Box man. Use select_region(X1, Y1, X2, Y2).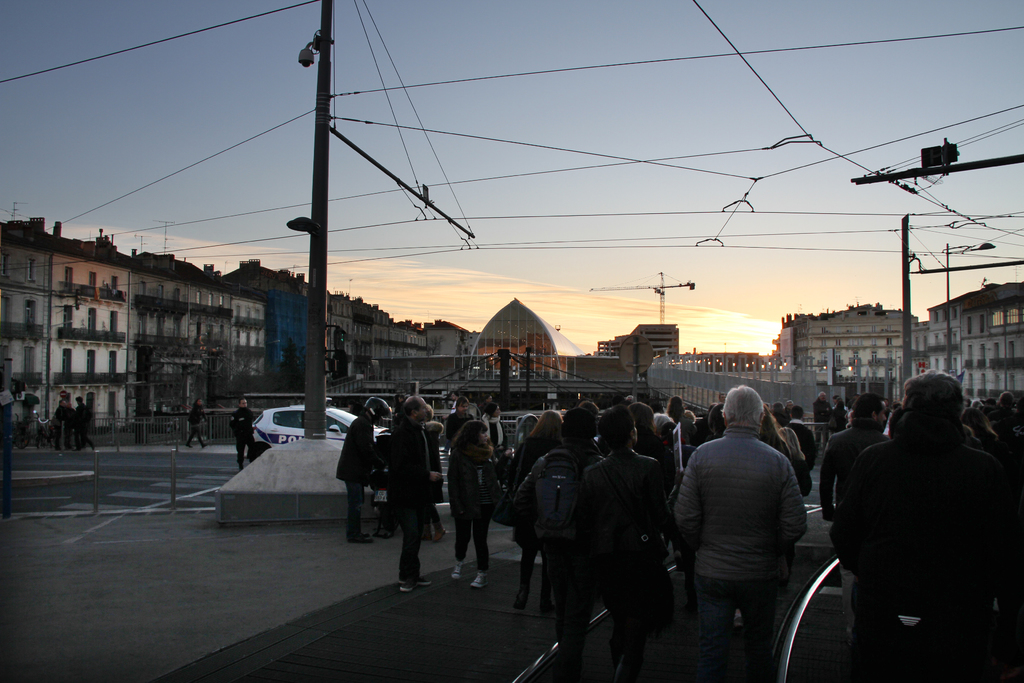
select_region(448, 390, 464, 415).
